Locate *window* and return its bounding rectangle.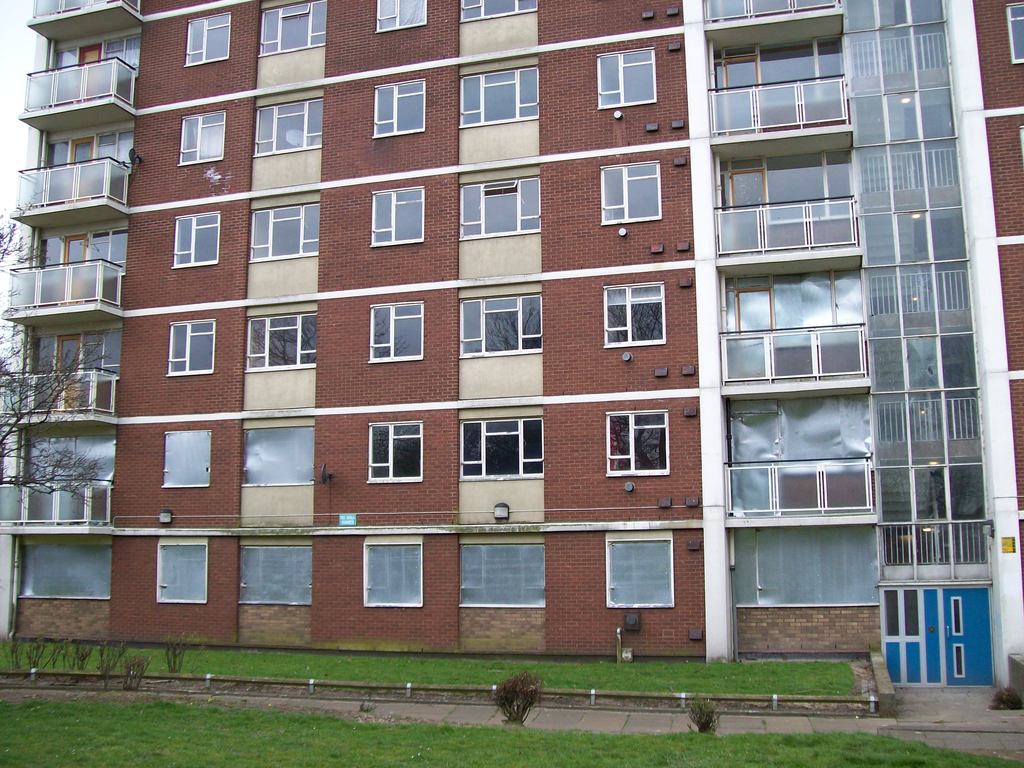
236/543/315/606.
